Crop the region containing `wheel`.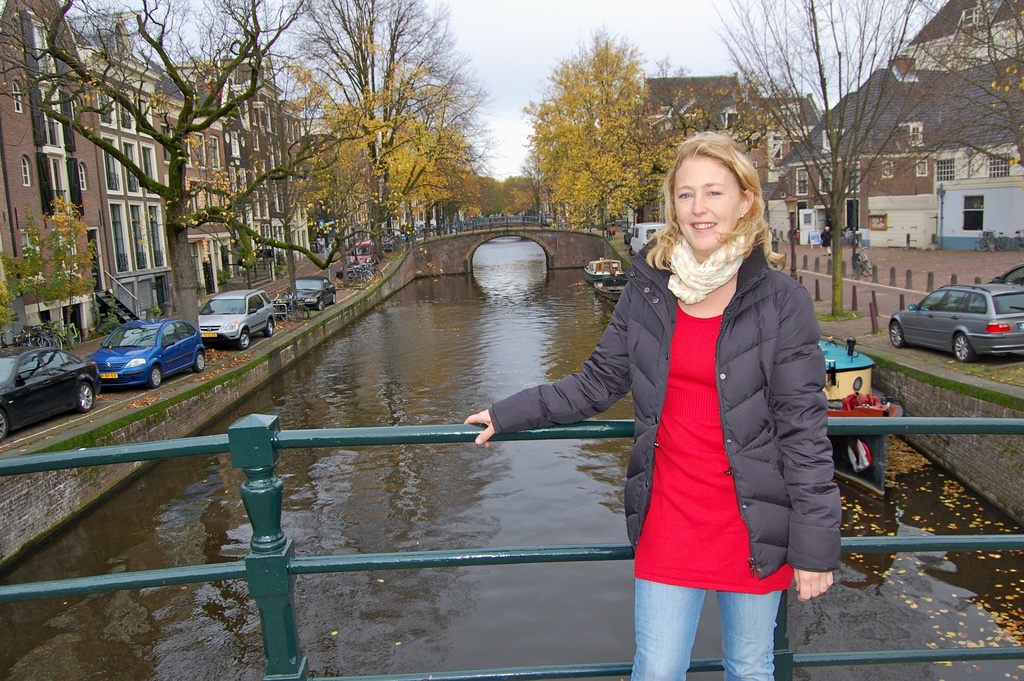
Crop region: {"left": 281, "top": 310, "right": 294, "bottom": 325}.
